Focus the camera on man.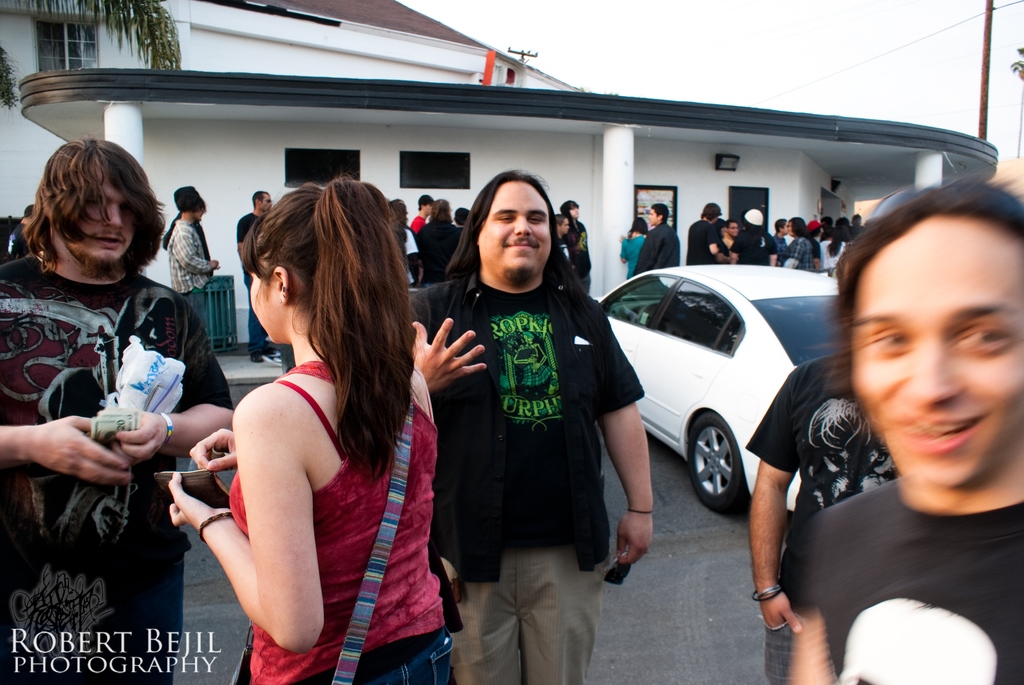
Focus region: bbox=(232, 186, 275, 361).
